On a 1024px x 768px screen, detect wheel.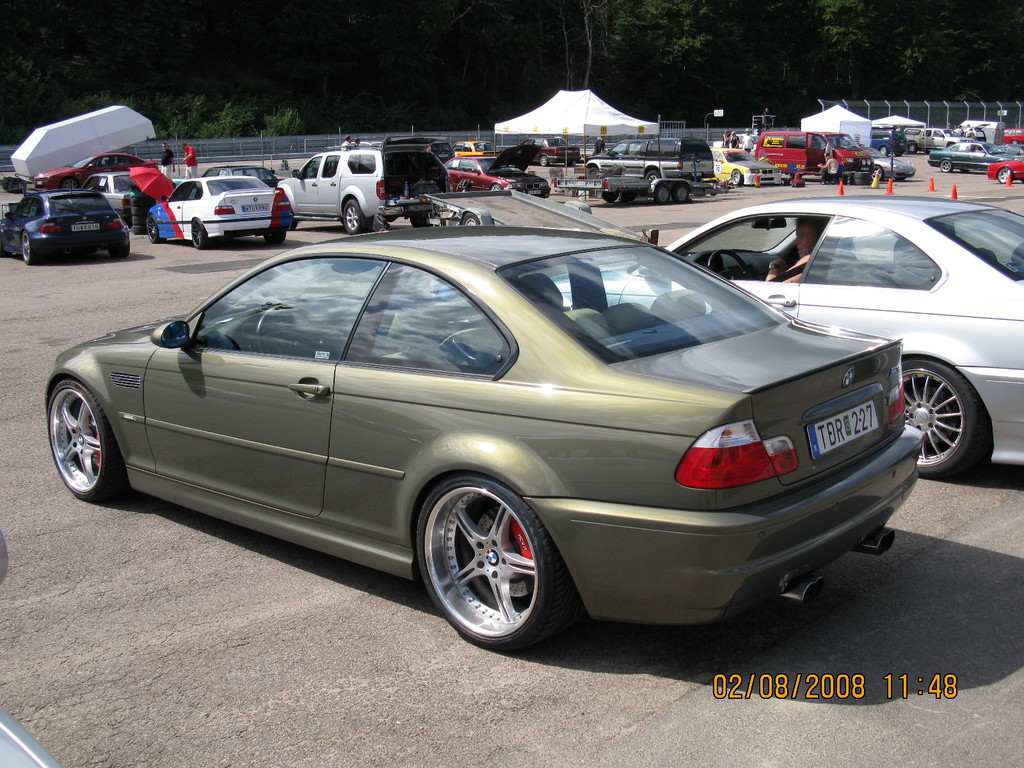
938,159,953,175.
